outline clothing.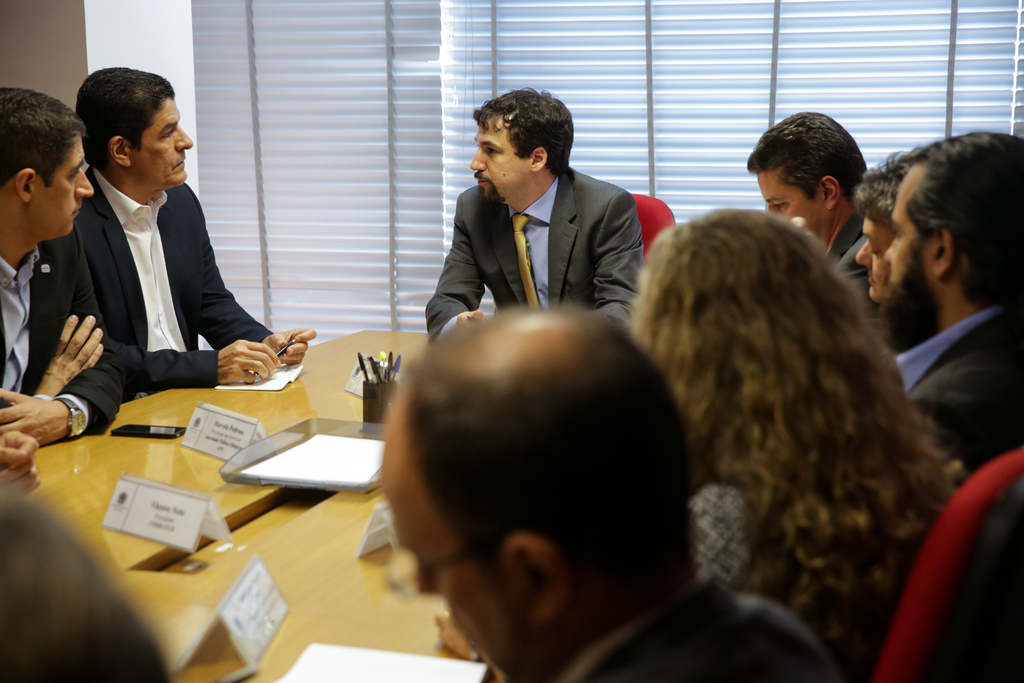
Outline: box(0, 222, 134, 447).
